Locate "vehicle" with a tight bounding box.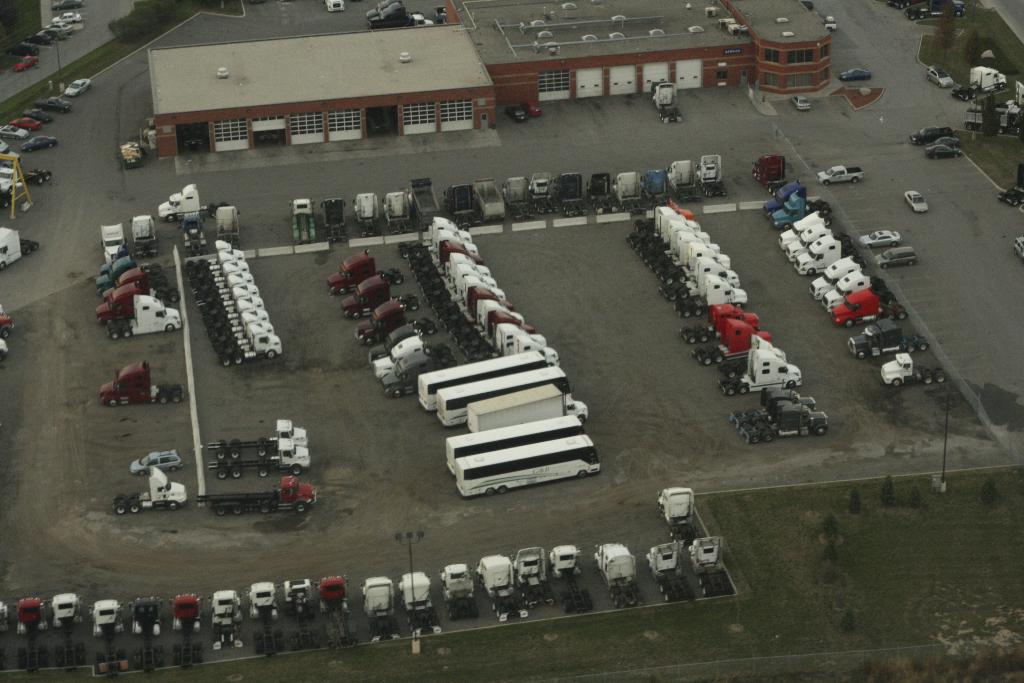
bbox(737, 397, 829, 444).
